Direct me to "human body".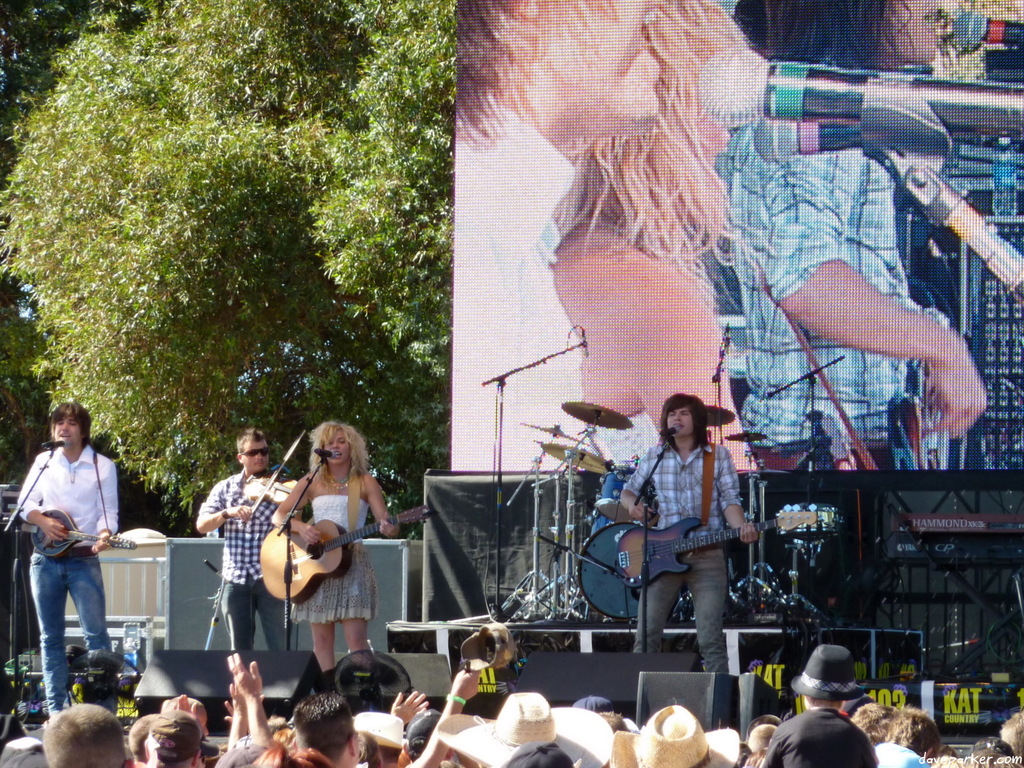
Direction: [x1=196, y1=425, x2=303, y2=647].
